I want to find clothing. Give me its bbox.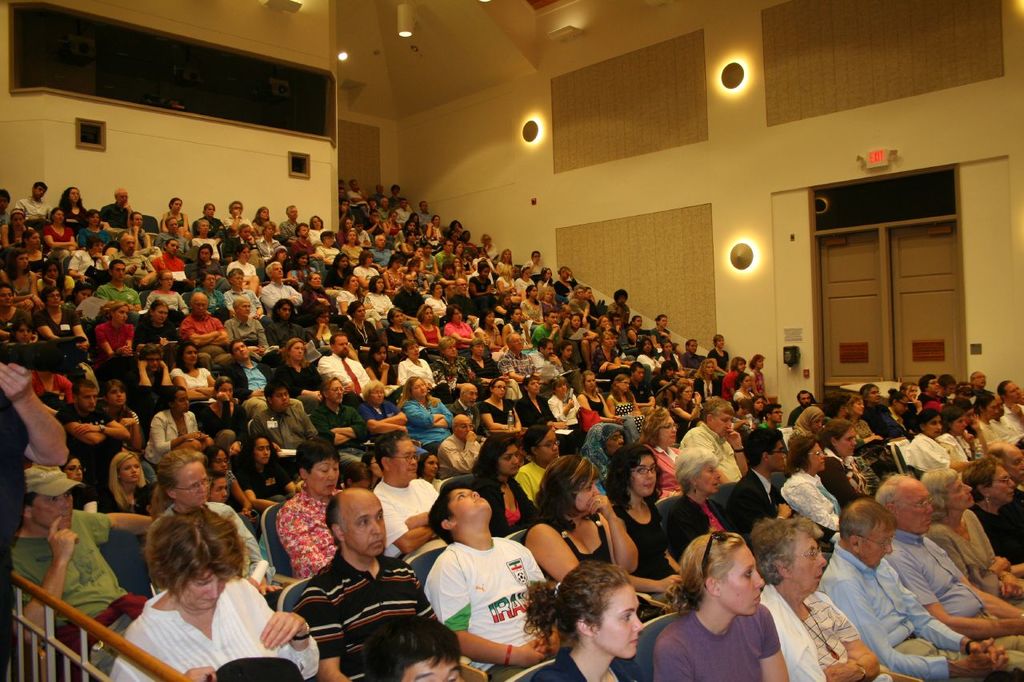
x1=389 y1=287 x2=423 y2=313.
